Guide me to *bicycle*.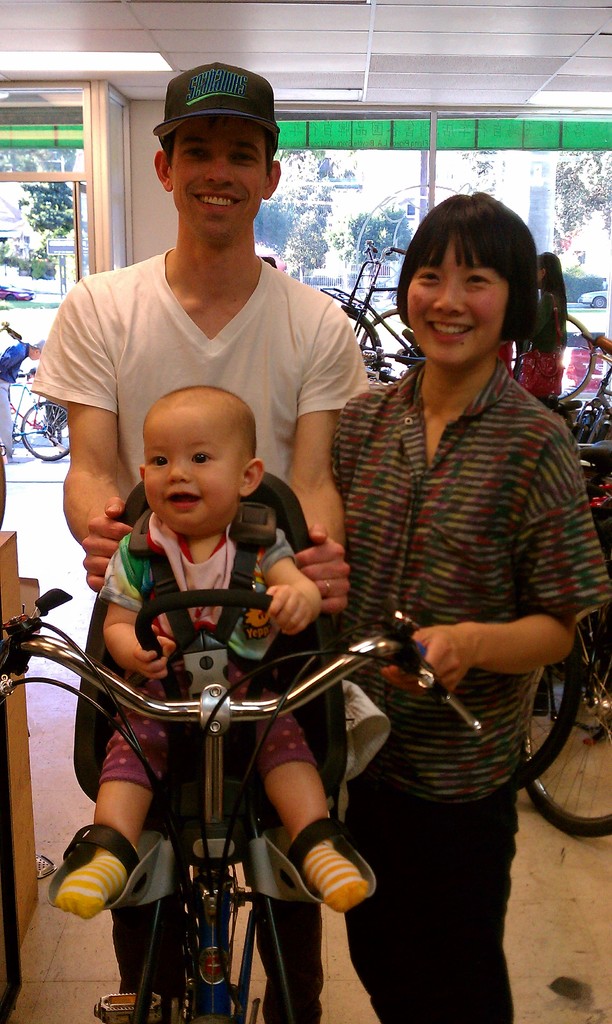
Guidance: (left=555, top=316, right=595, bottom=402).
